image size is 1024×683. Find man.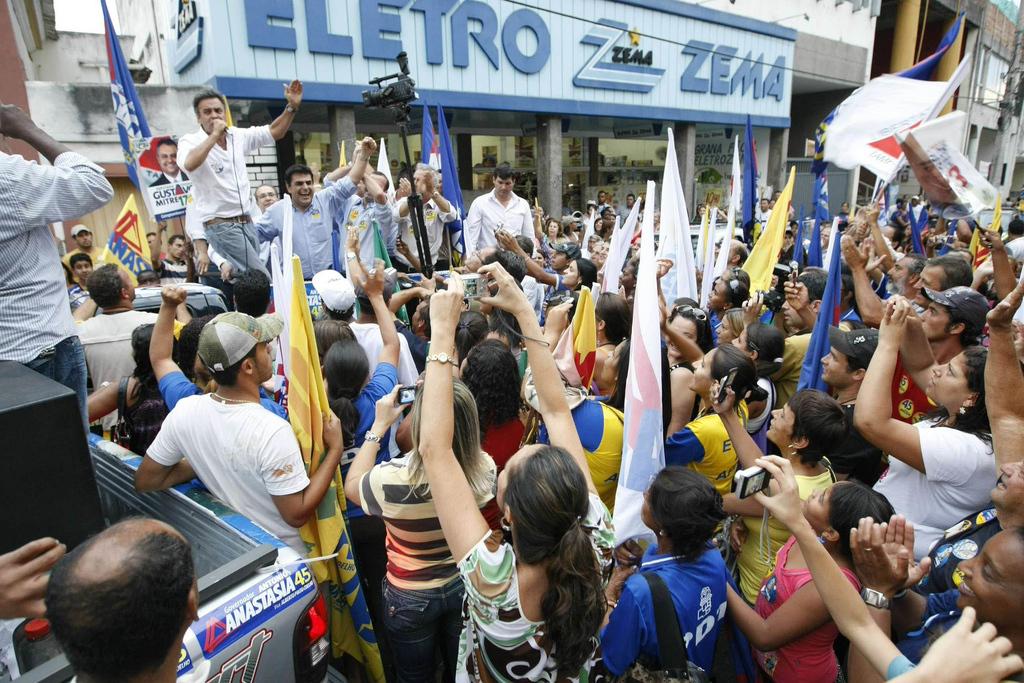
905 288 992 368.
